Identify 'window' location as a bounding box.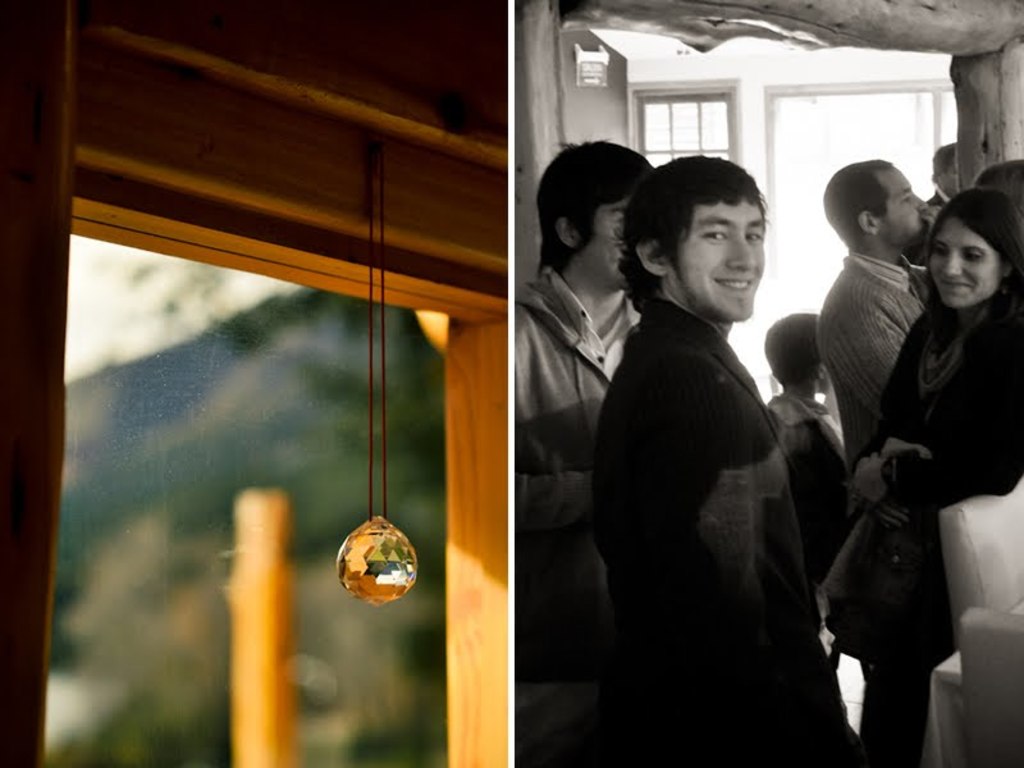
0:0:508:767.
